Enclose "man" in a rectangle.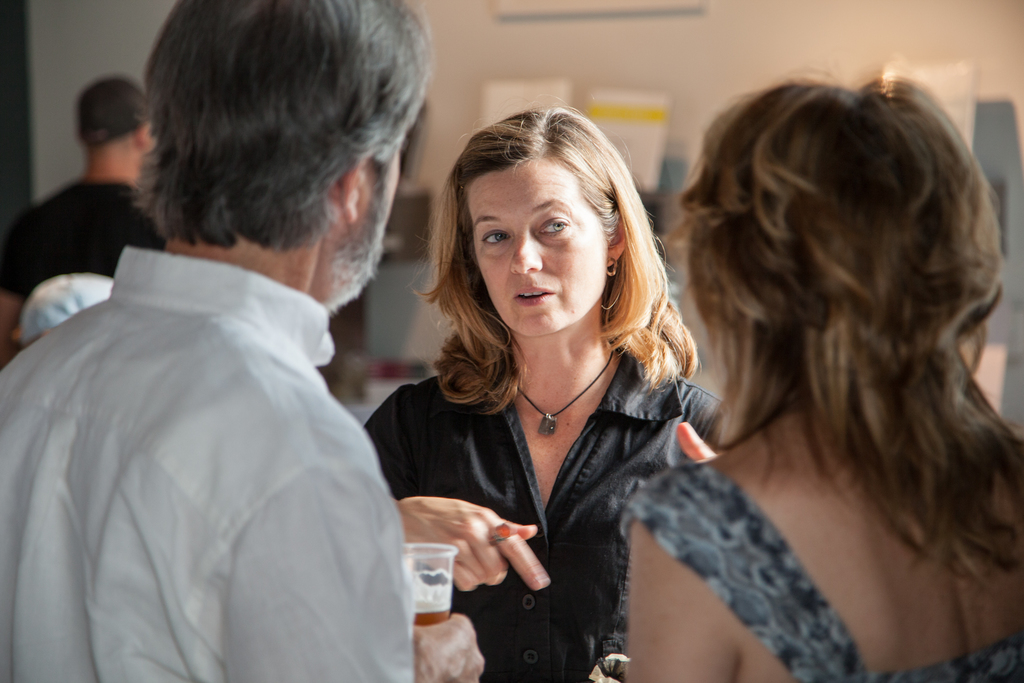
0:24:460:680.
